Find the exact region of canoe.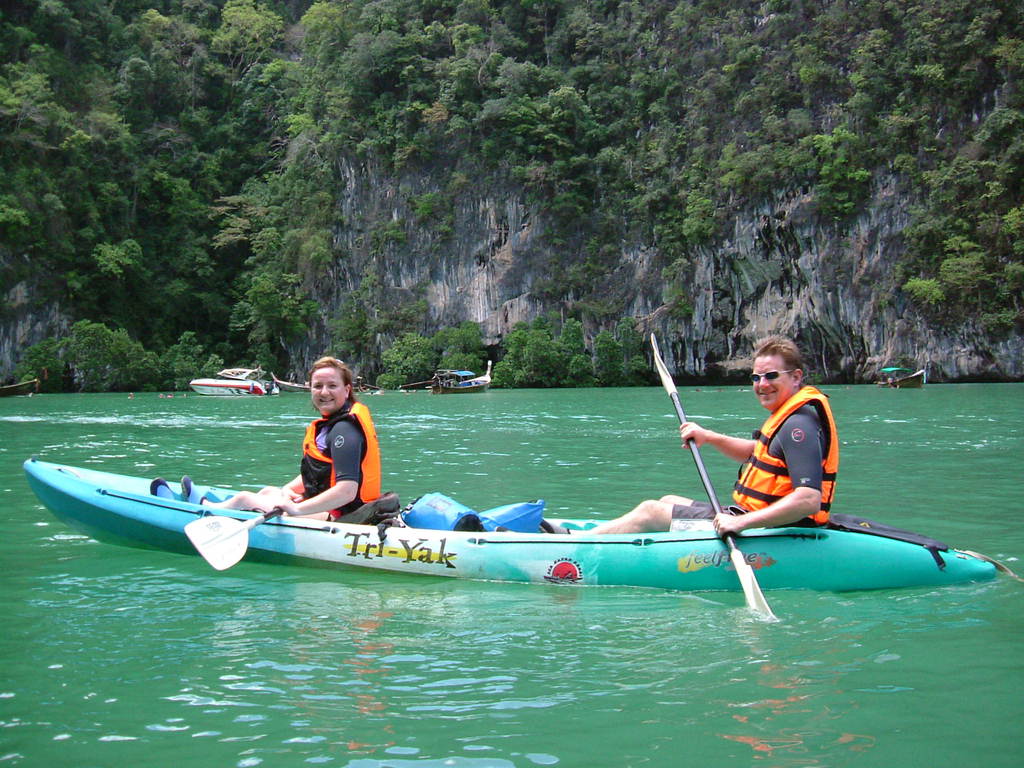
Exact region: <bbox>426, 360, 492, 397</bbox>.
